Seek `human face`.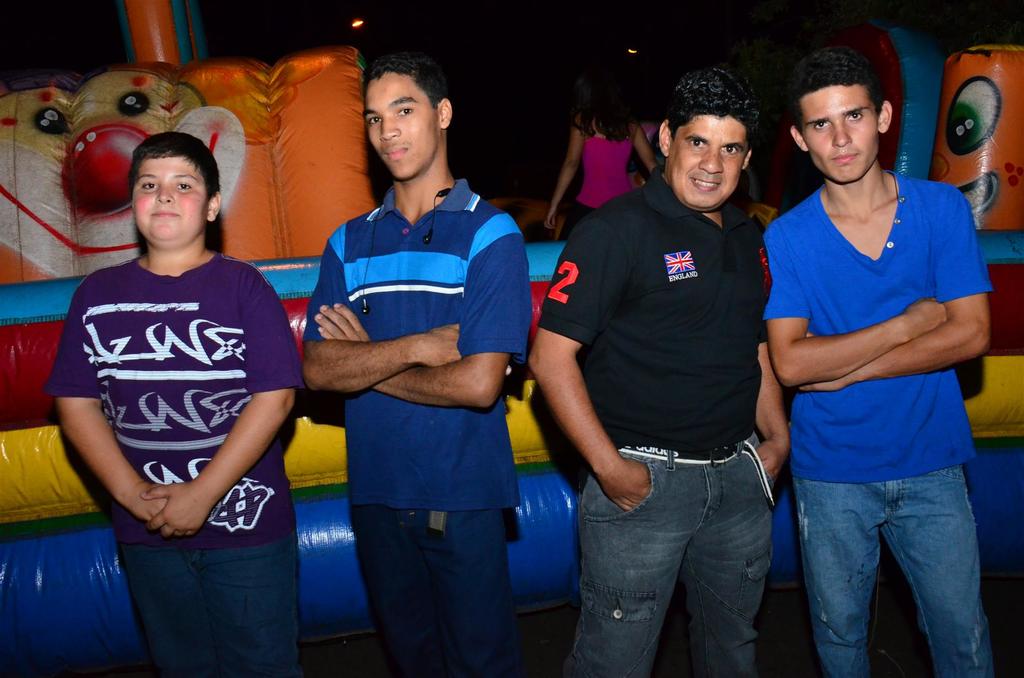
799 79 874 183.
